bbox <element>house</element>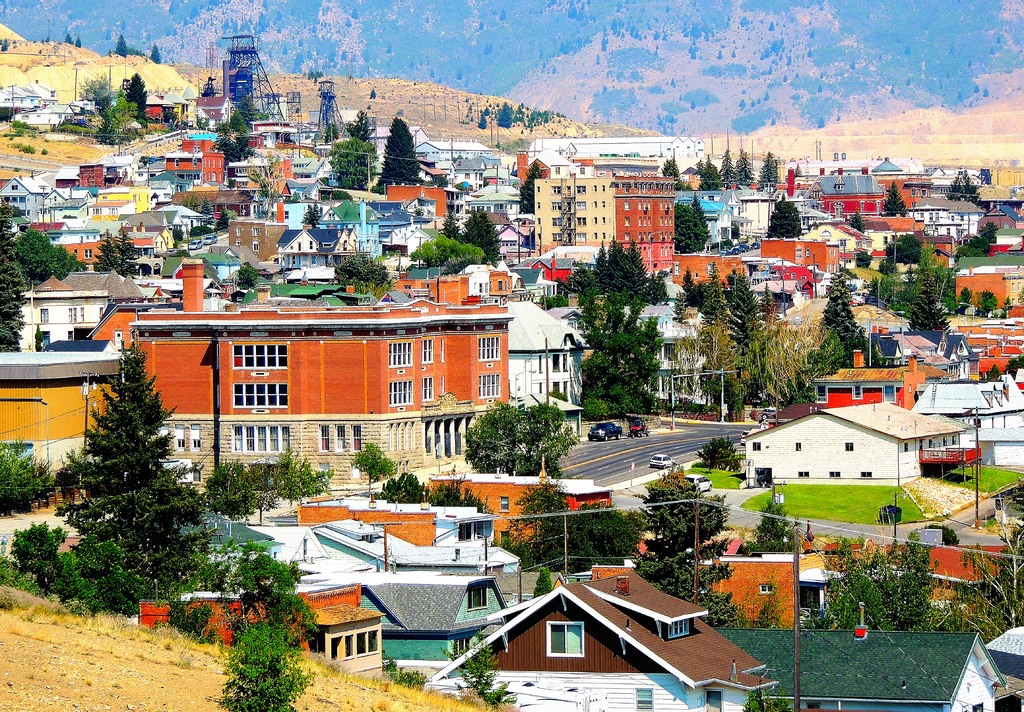
region(94, 244, 153, 253)
